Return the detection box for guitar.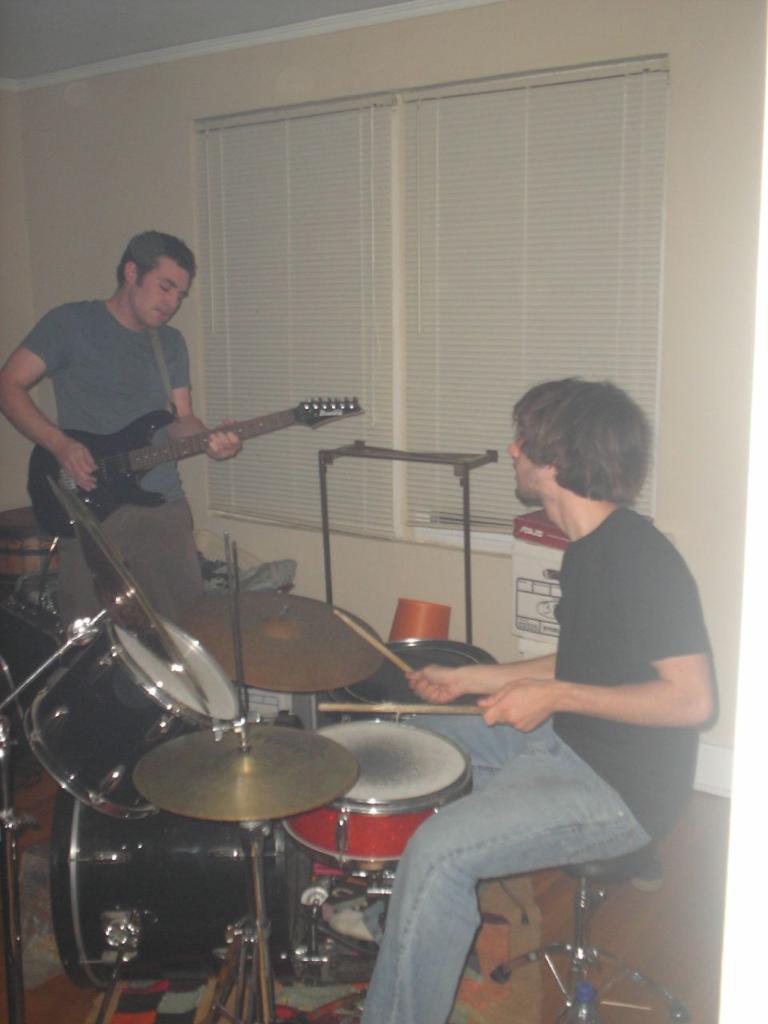
(3, 383, 348, 511).
